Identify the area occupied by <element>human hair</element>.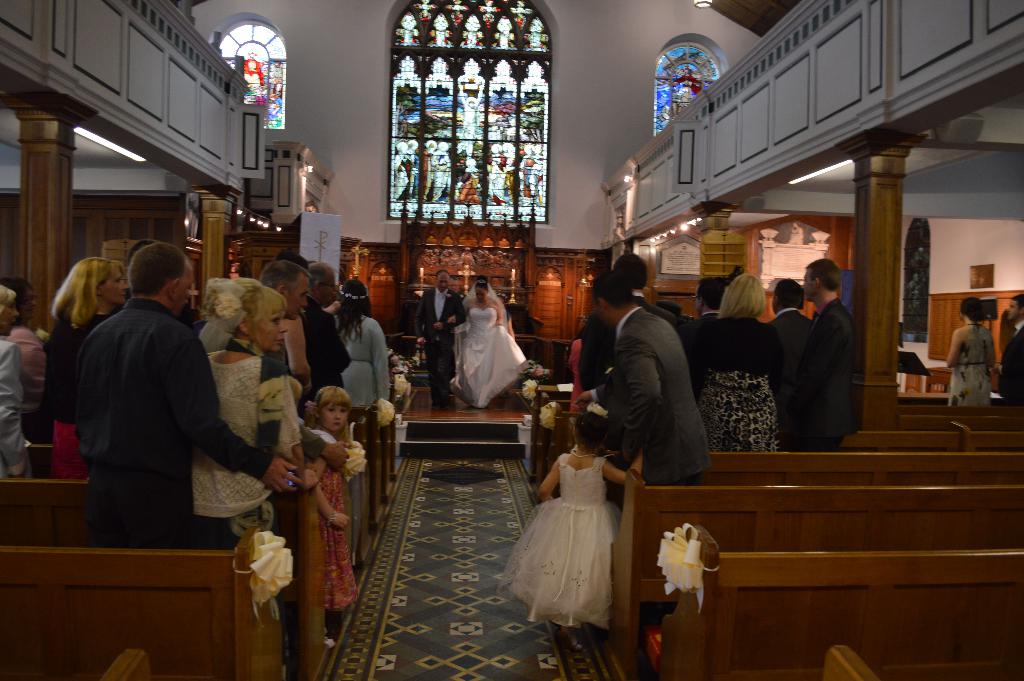
Area: pyautogui.locateOnScreen(1013, 291, 1023, 308).
